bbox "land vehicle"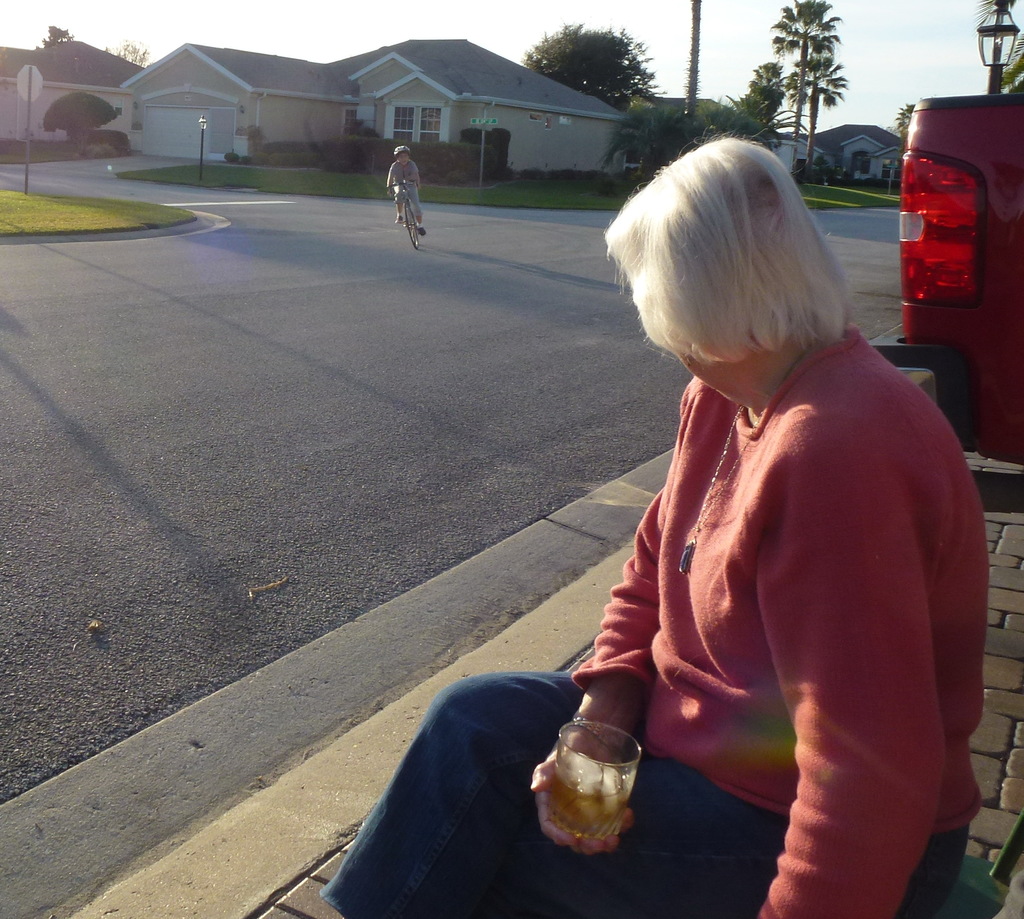
388:182:420:251
